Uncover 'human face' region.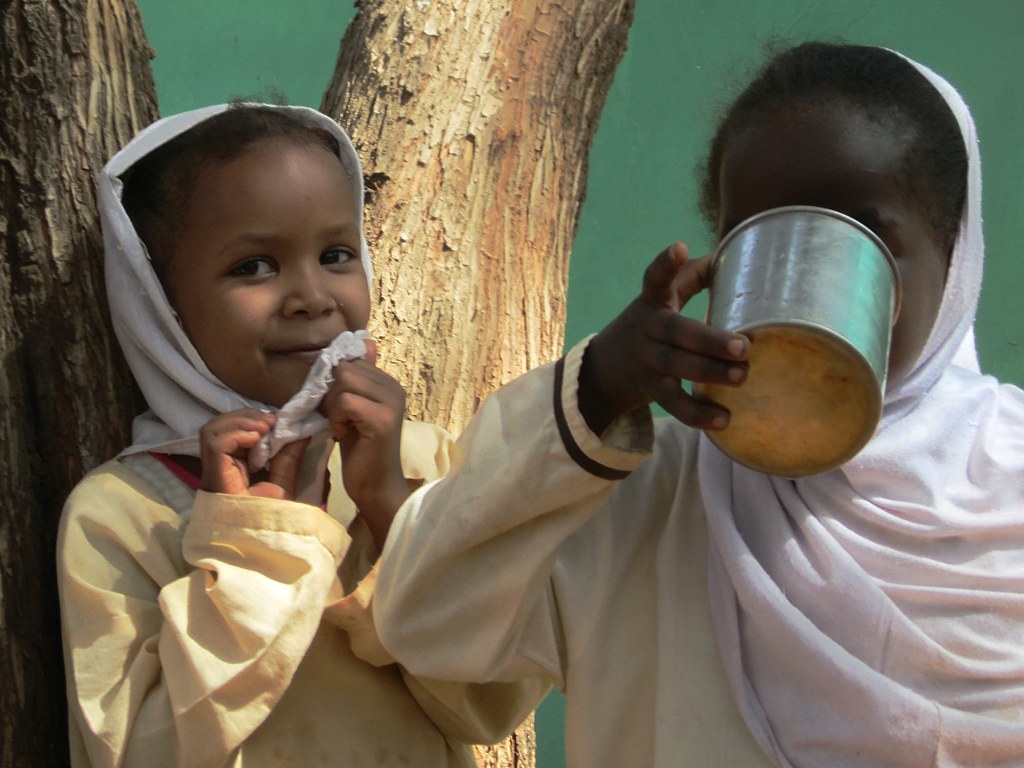
Uncovered: (left=175, top=153, right=377, bottom=408).
